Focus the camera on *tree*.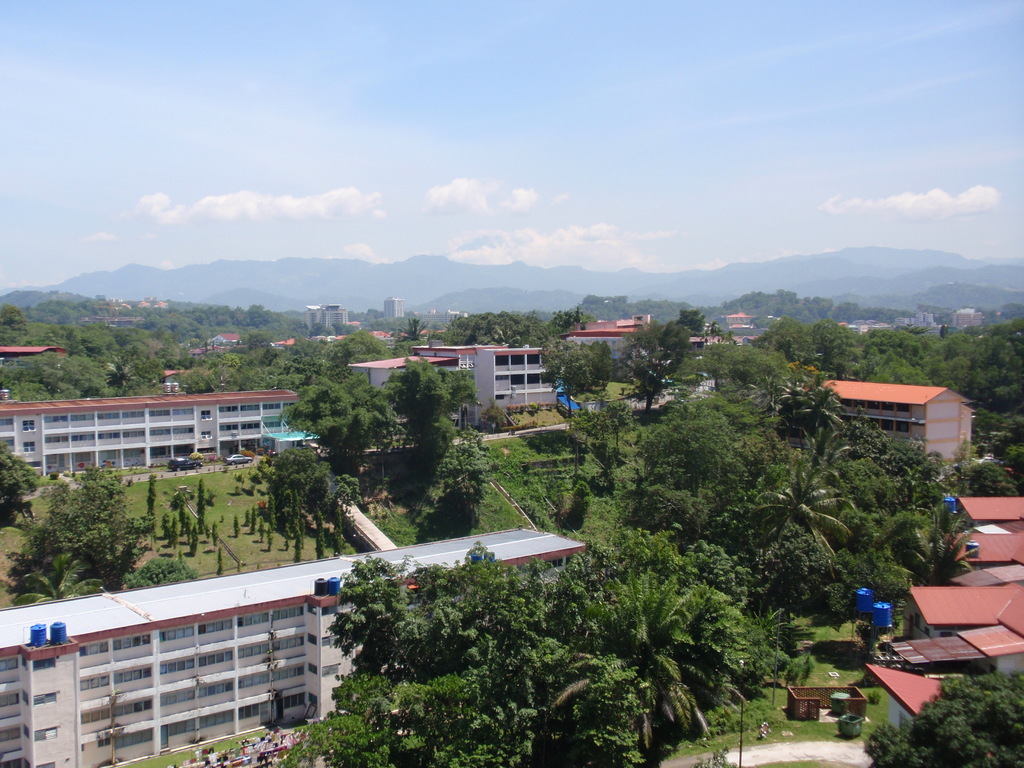
Focus region: (x1=281, y1=371, x2=394, y2=457).
